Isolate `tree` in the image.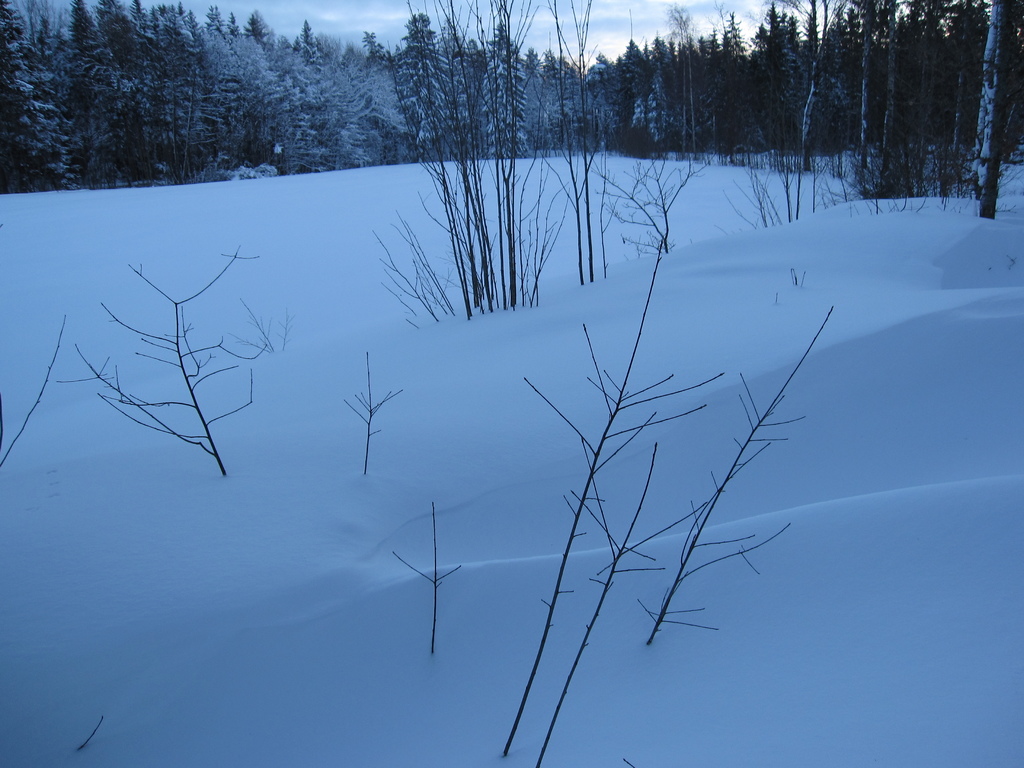
Isolated region: [x1=288, y1=16, x2=372, y2=173].
